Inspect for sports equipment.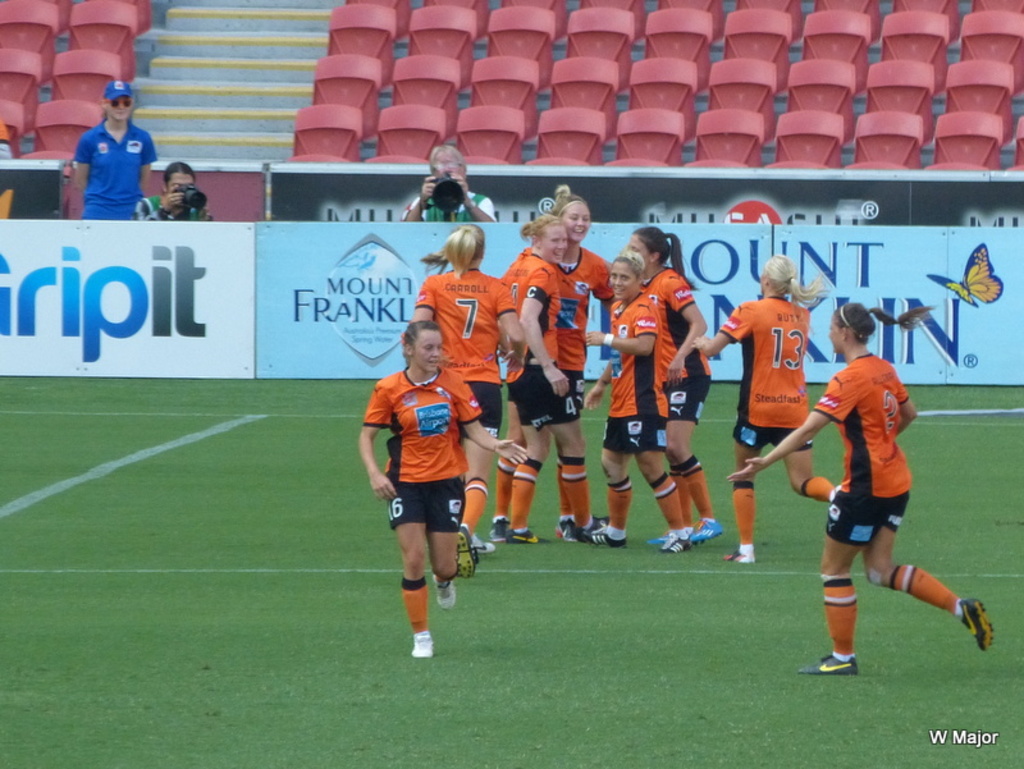
Inspection: region(577, 521, 627, 546).
